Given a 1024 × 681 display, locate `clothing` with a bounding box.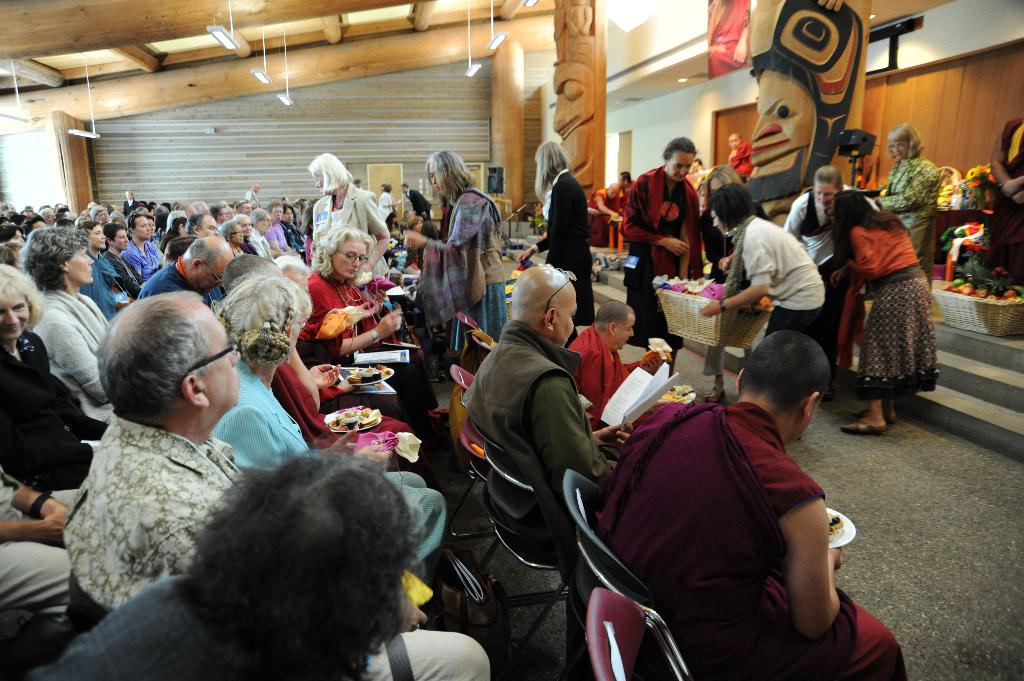
Located: (left=621, top=167, right=699, bottom=349).
